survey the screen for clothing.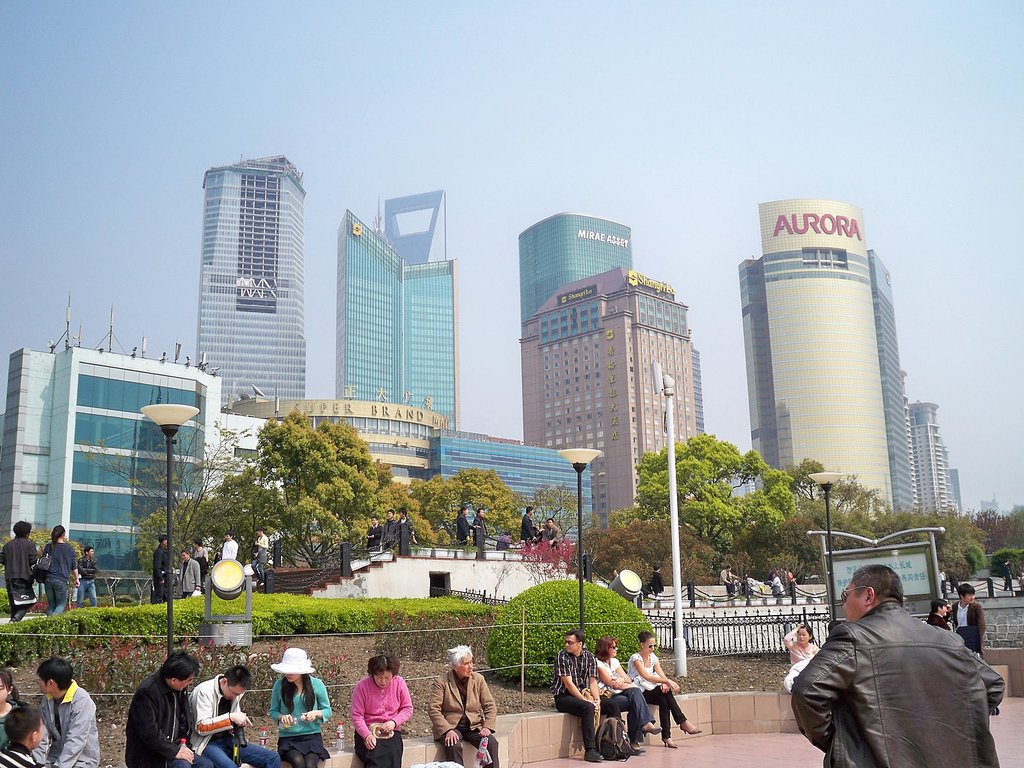
Survey found: x1=279 y1=731 x2=326 y2=762.
